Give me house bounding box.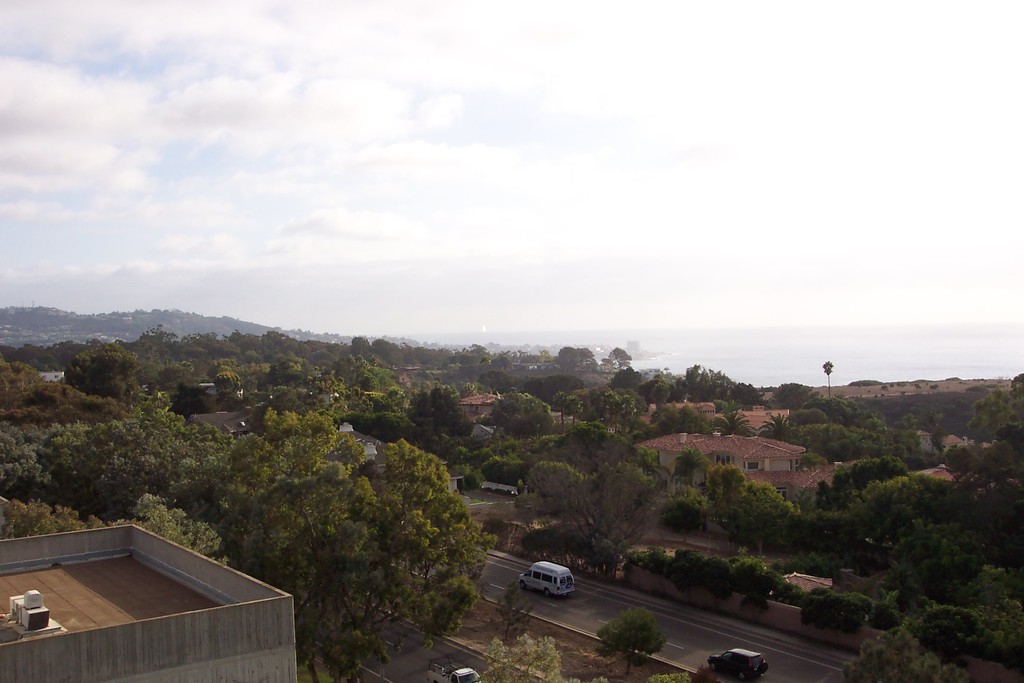
630/428/810/479.
